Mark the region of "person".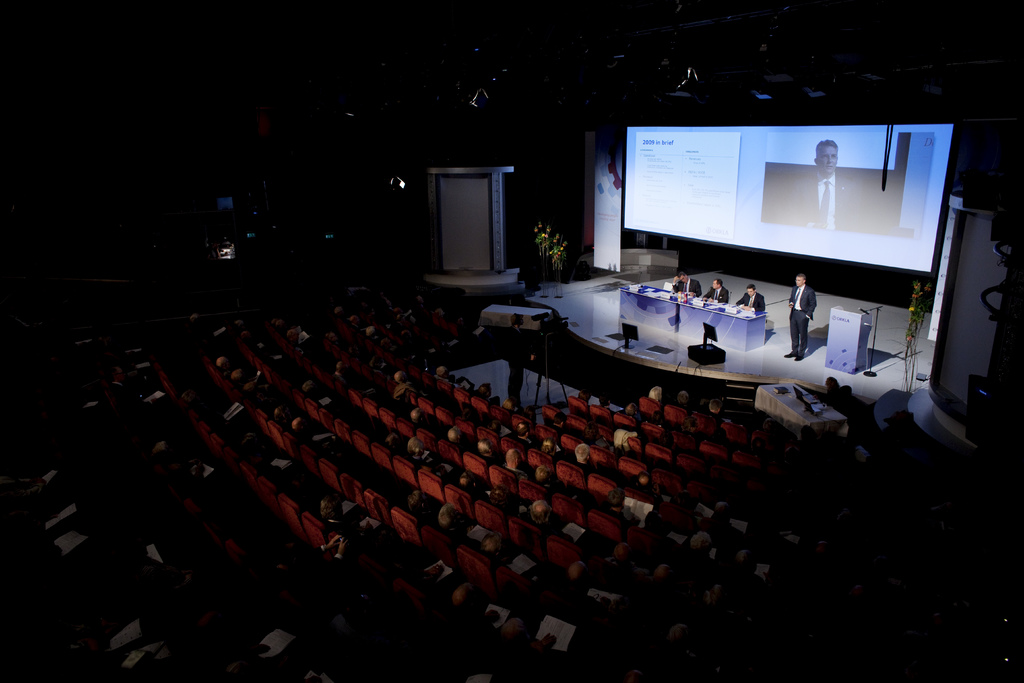
Region: [699, 276, 731, 308].
